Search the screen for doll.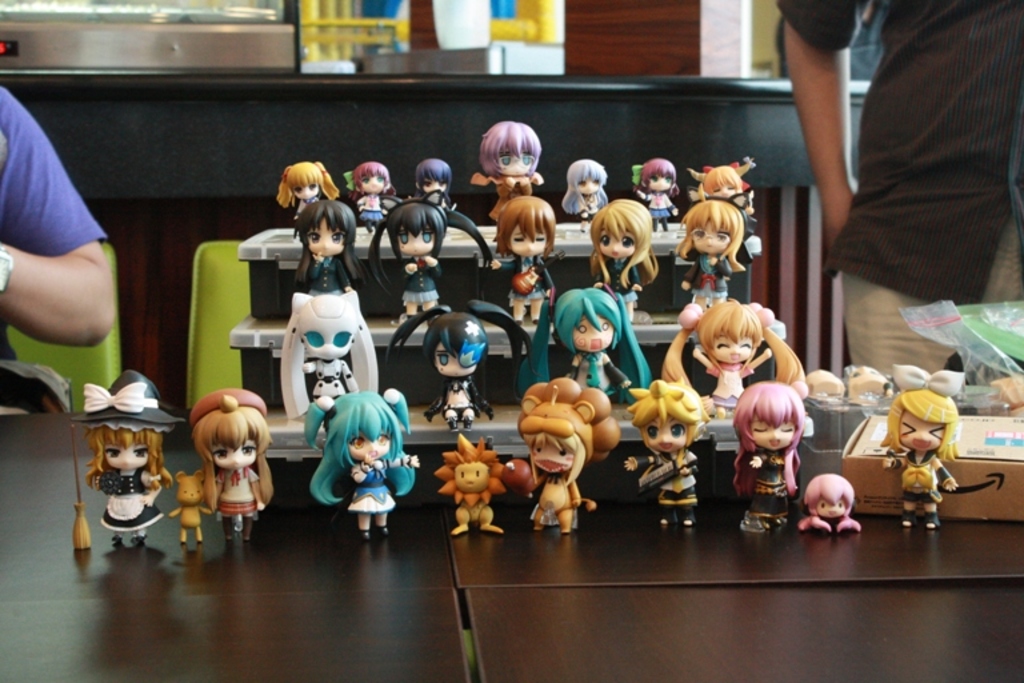
Found at bbox(568, 152, 613, 221).
